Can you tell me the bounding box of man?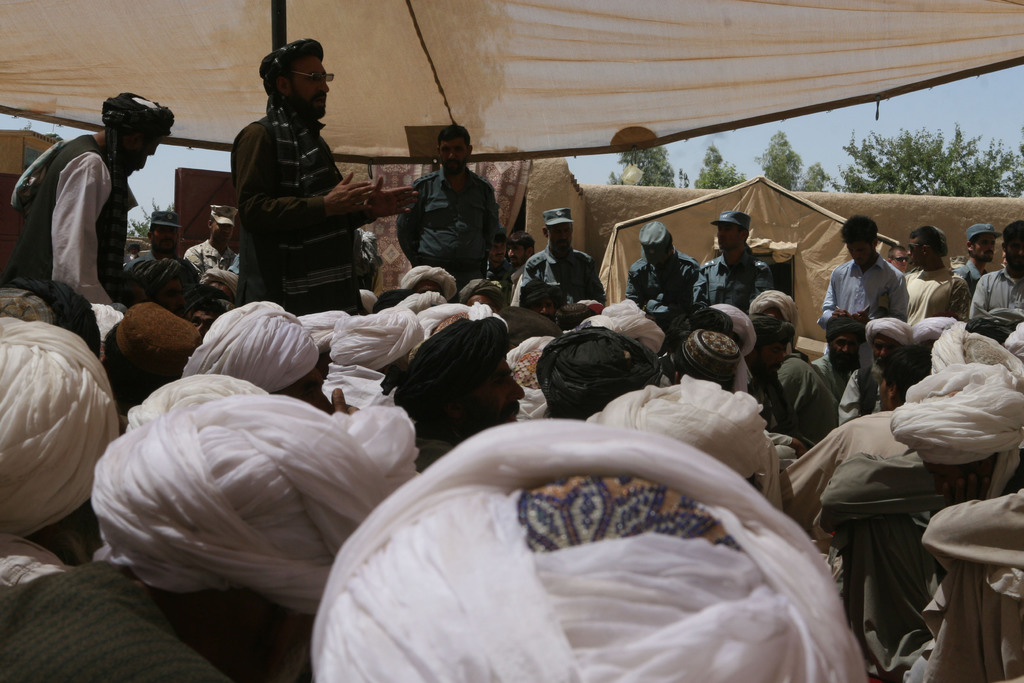
x1=516, y1=206, x2=612, y2=315.
